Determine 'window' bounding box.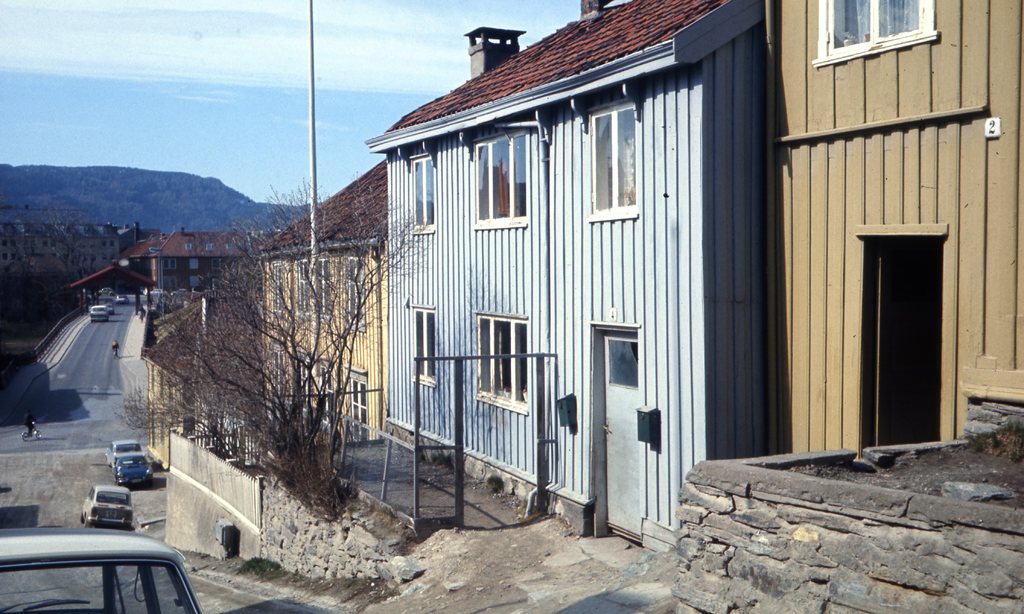
Determined: <box>470,129,527,230</box>.
